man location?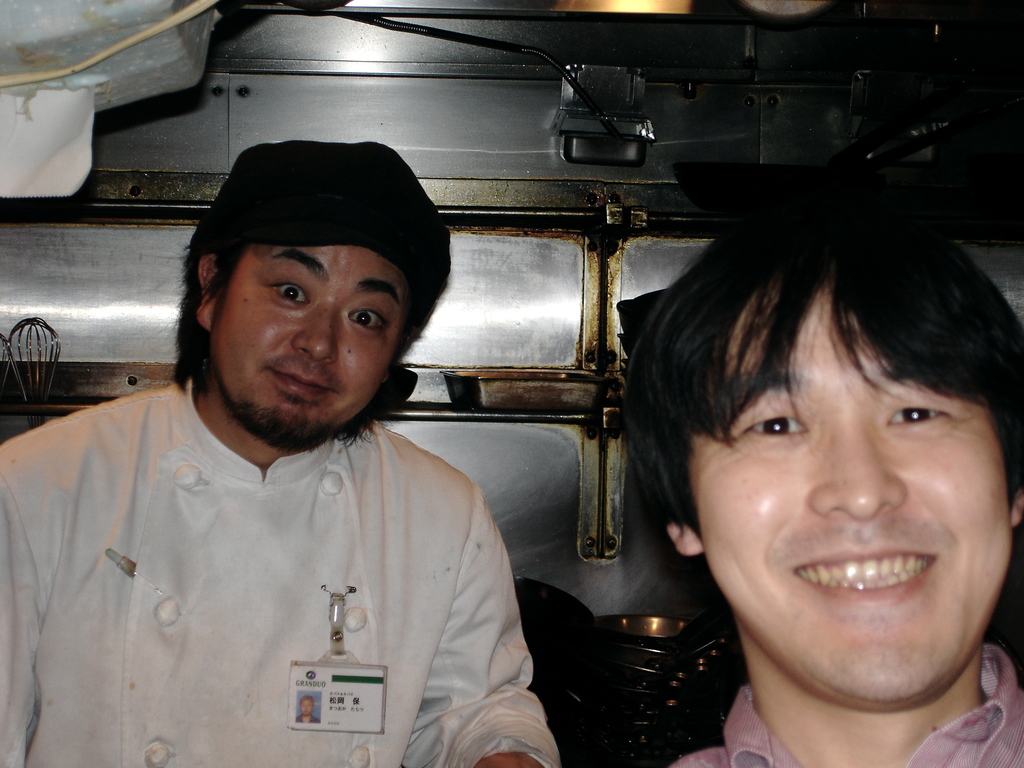
(x1=619, y1=182, x2=1023, y2=767)
